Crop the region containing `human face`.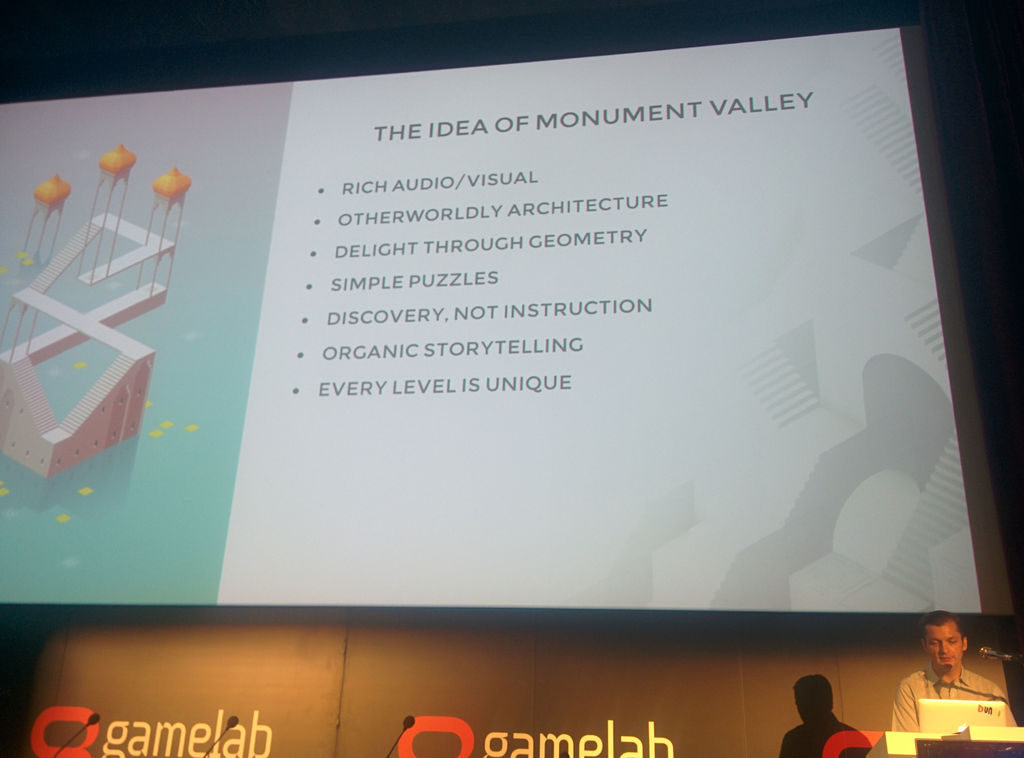
Crop region: {"left": 924, "top": 625, "right": 961, "bottom": 664}.
